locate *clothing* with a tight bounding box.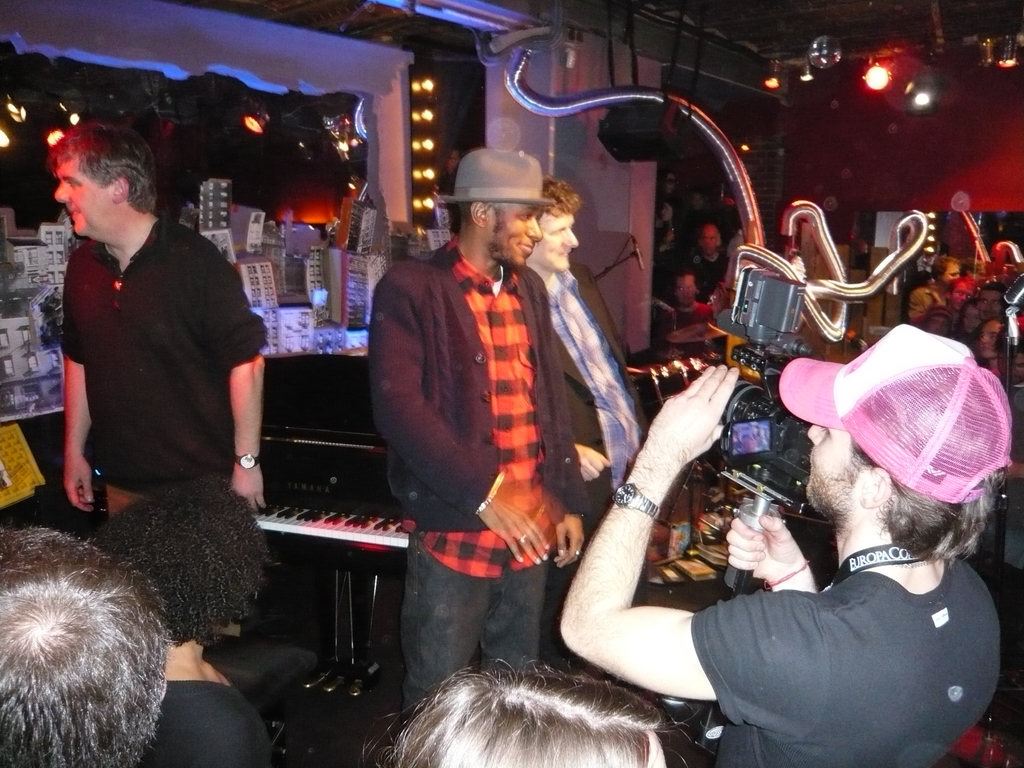
<region>36, 175, 259, 529</region>.
